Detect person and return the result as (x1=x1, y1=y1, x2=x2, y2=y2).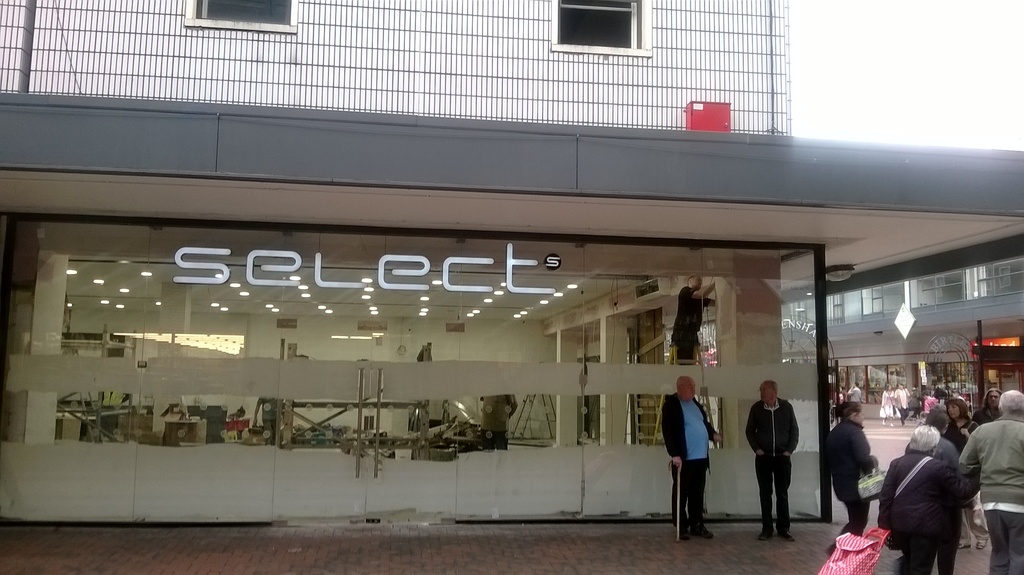
(x1=972, y1=389, x2=1007, y2=432).
